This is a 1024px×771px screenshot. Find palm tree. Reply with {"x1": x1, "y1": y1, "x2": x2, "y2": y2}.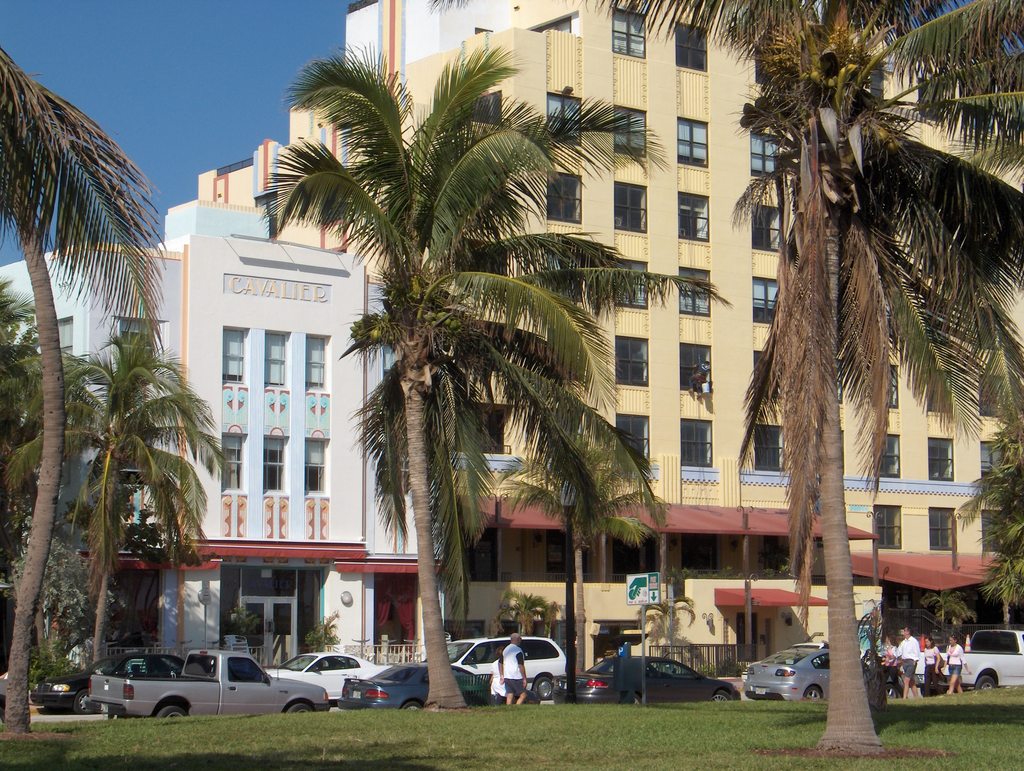
{"x1": 0, "y1": 284, "x2": 106, "y2": 551}.
